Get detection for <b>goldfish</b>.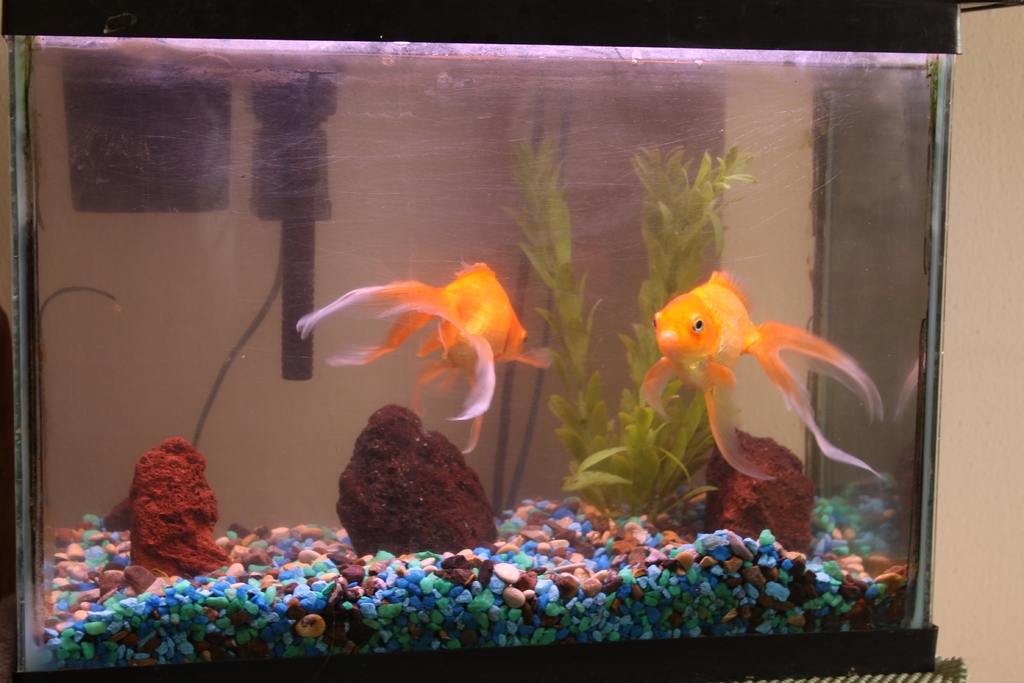
Detection: box=[292, 260, 557, 458].
